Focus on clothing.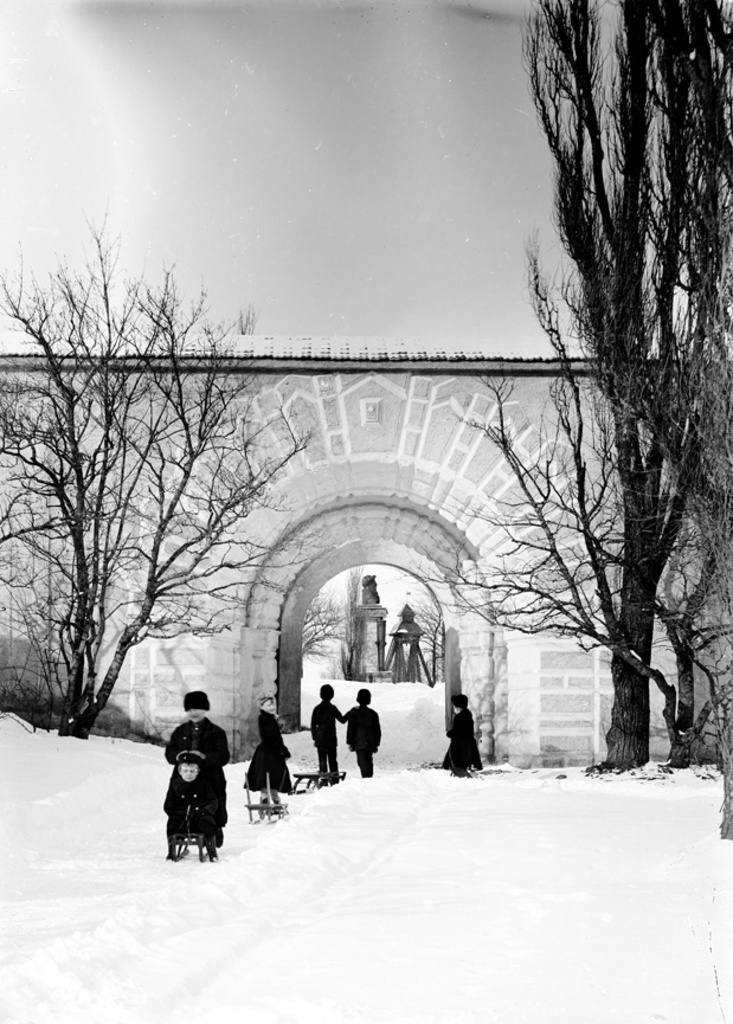
Focused at detection(309, 698, 341, 778).
